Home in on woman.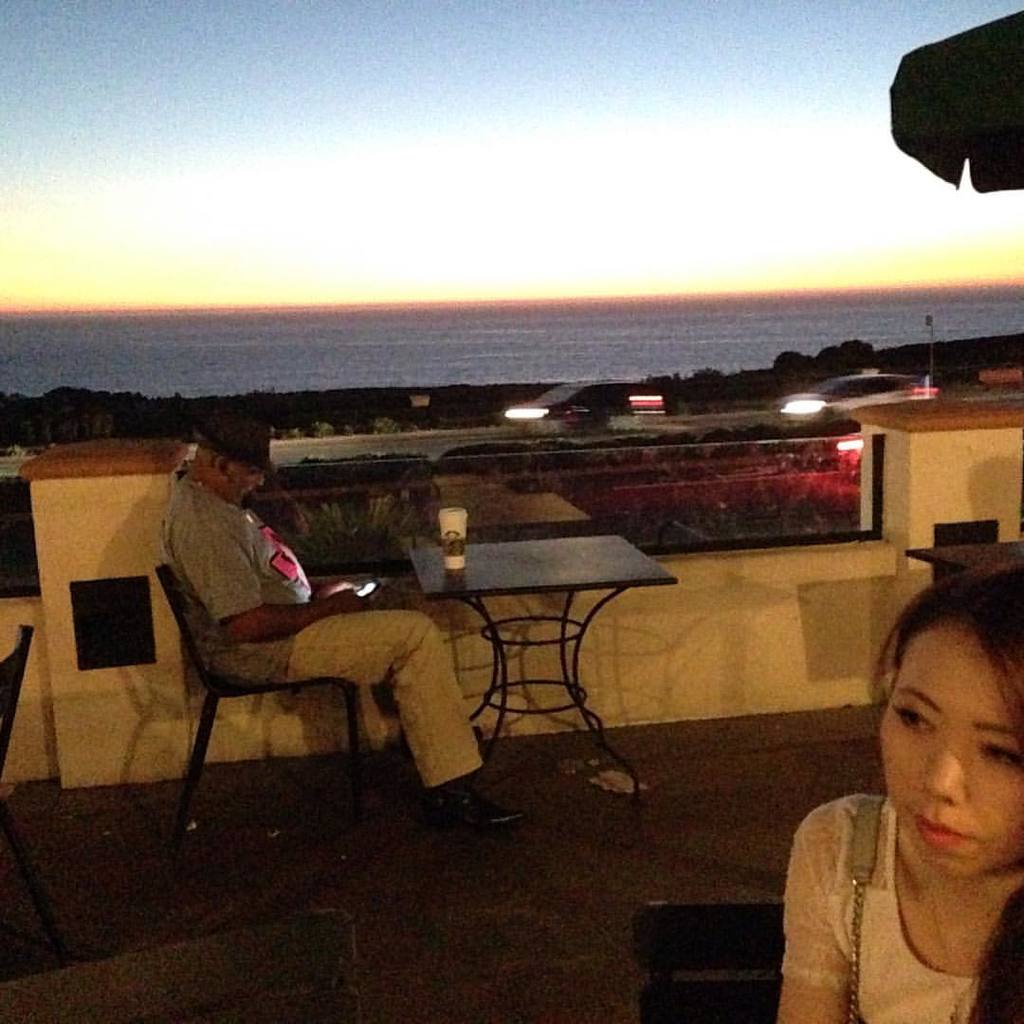
Homed in at crop(751, 556, 1023, 1014).
